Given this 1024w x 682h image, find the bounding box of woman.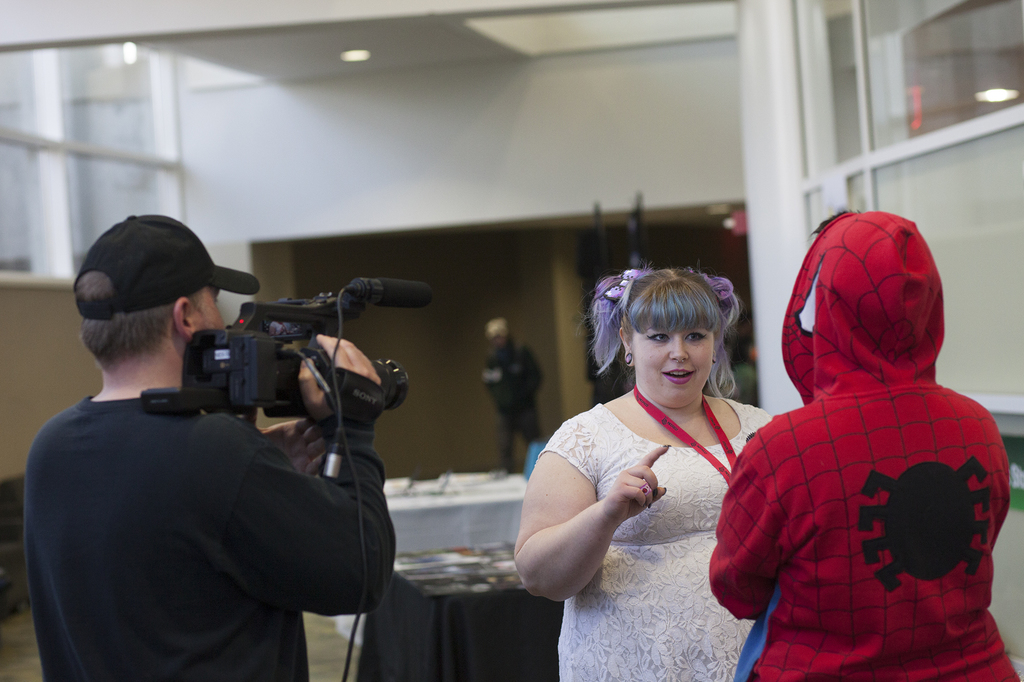
bbox=[521, 253, 789, 680].
